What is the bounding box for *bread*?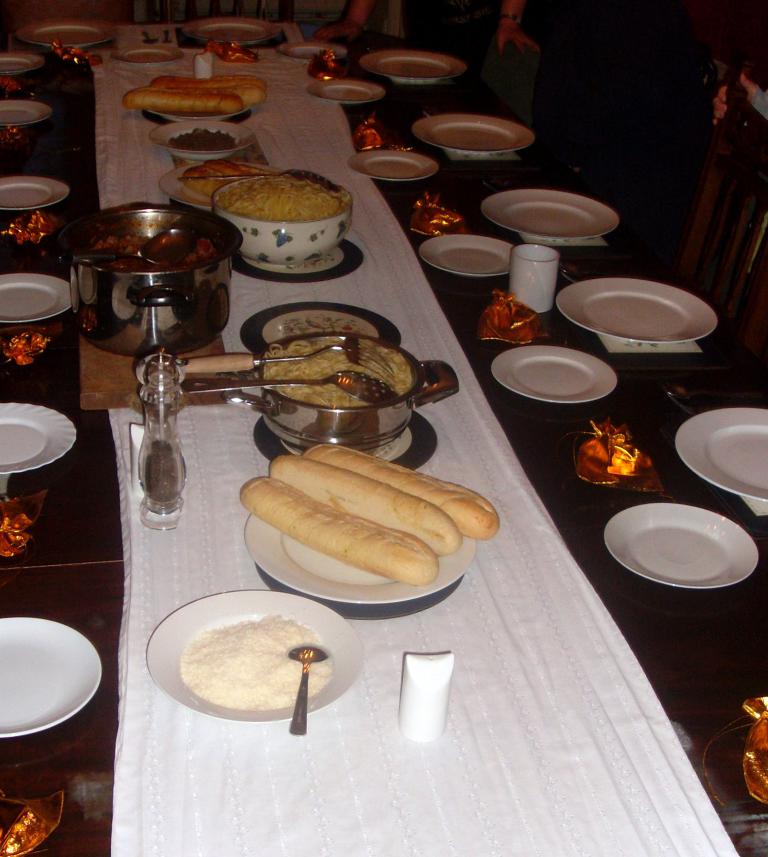
x1=267 y1=450 x2=461 y2=558.
